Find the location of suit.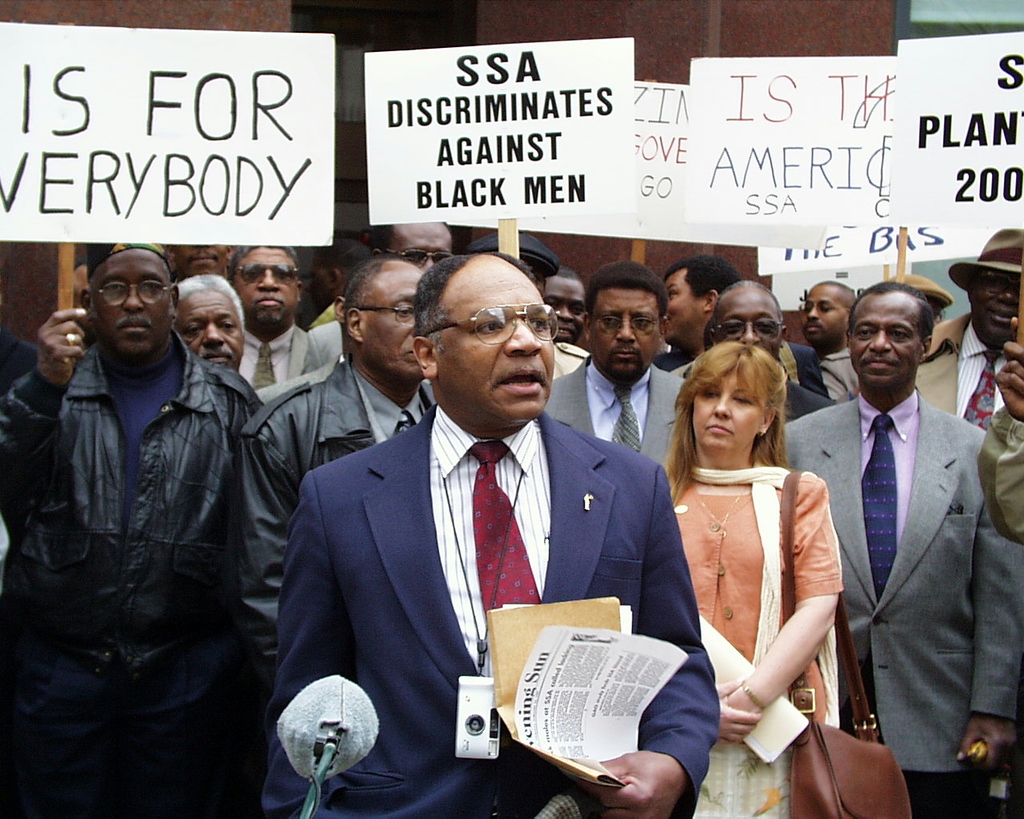
Location: [914, 309, 1021, 425].
